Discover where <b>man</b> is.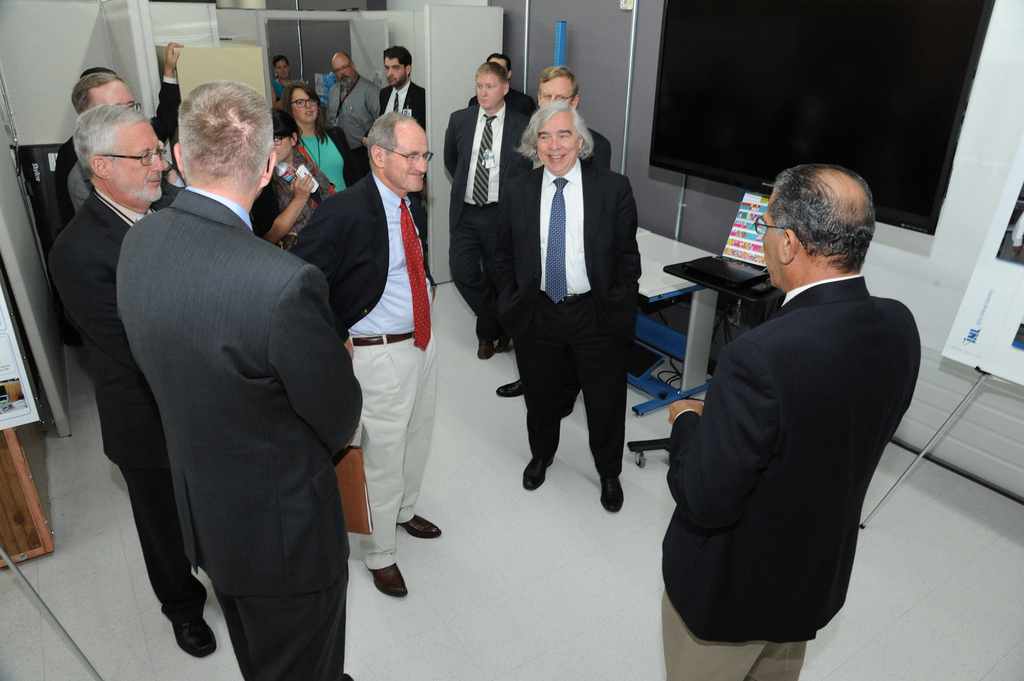
Discovered at pyautogui.locateOnScreen(492, 100, 647, 529).
